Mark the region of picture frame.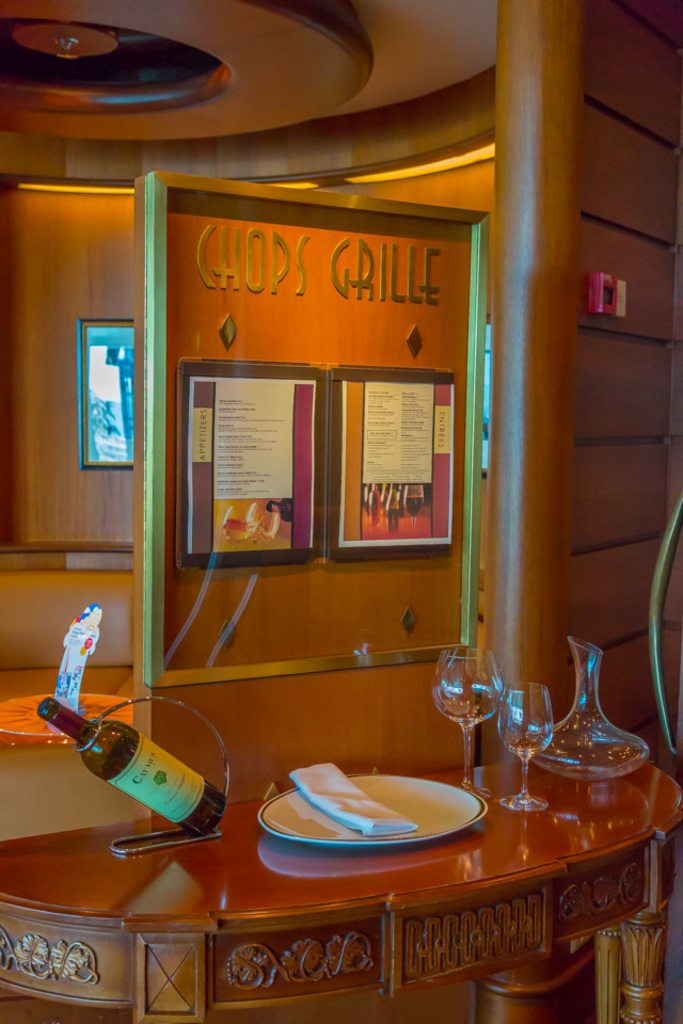
Region: l=149, t=170, r=490, b=685.
